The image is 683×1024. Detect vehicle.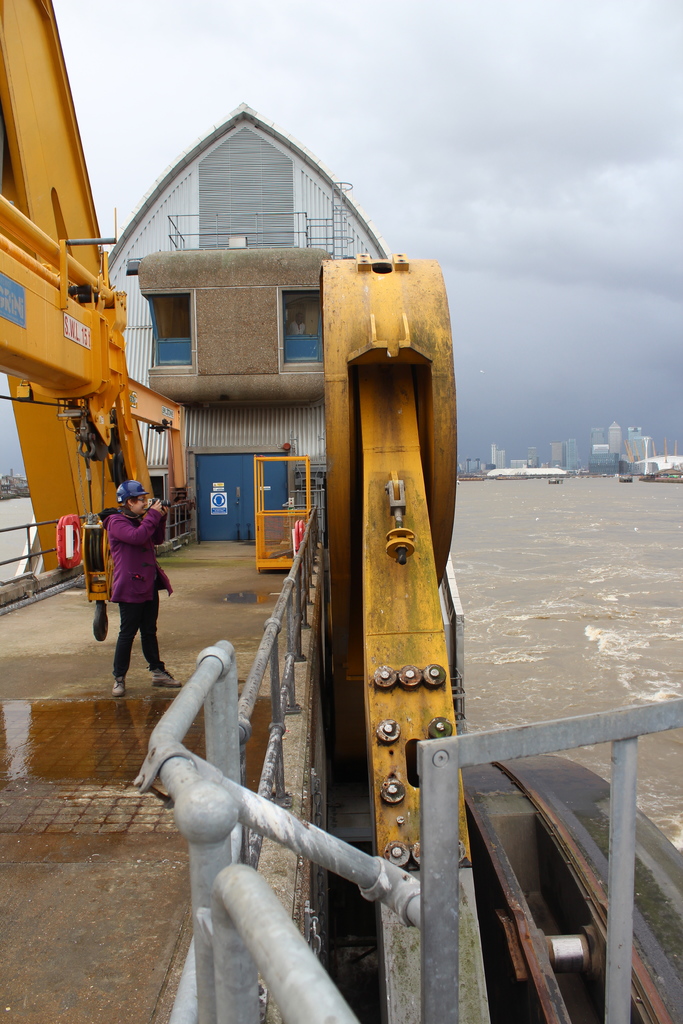
Detection: BBox(0, 0, 191, 614).
